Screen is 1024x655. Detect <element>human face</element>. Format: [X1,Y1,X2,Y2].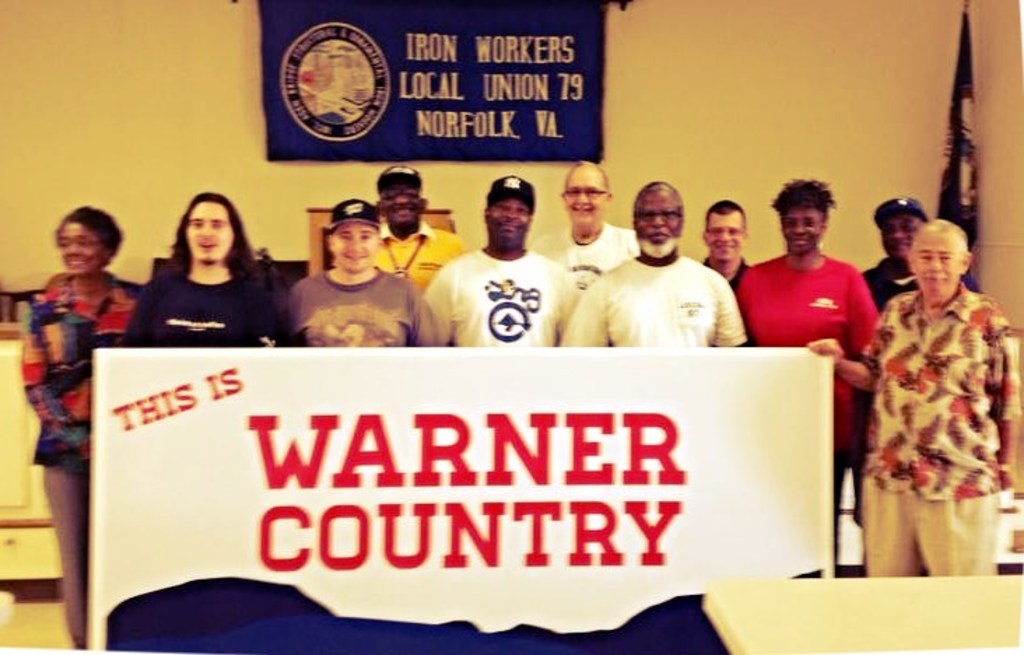
[330,224,375,277].
